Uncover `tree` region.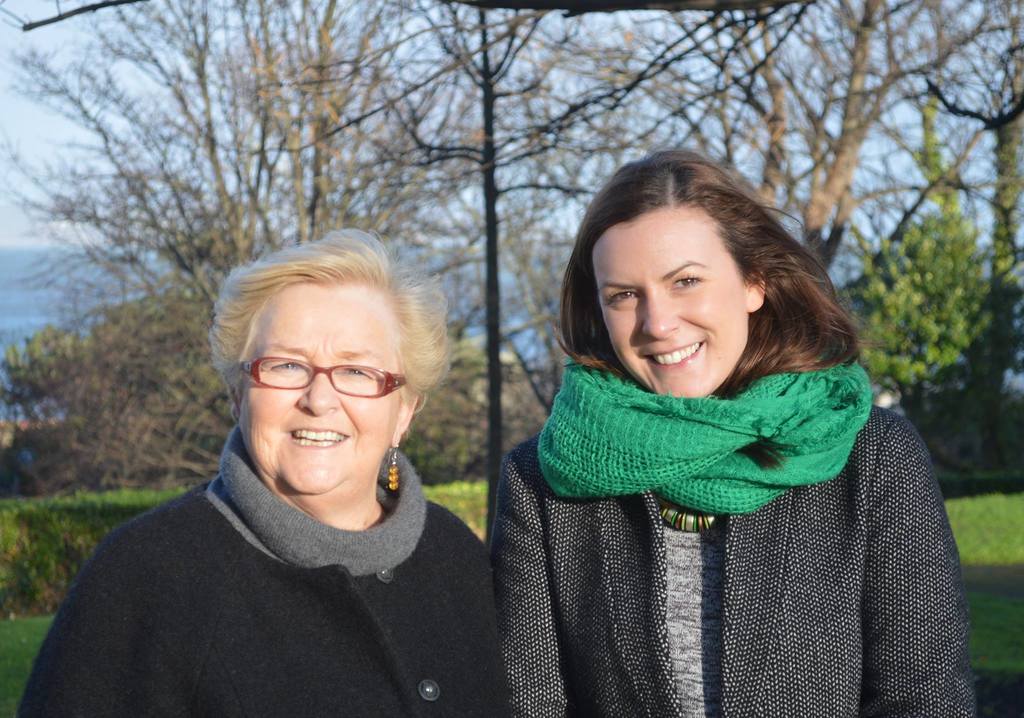
Uncovered: 794/0/1004/276.
